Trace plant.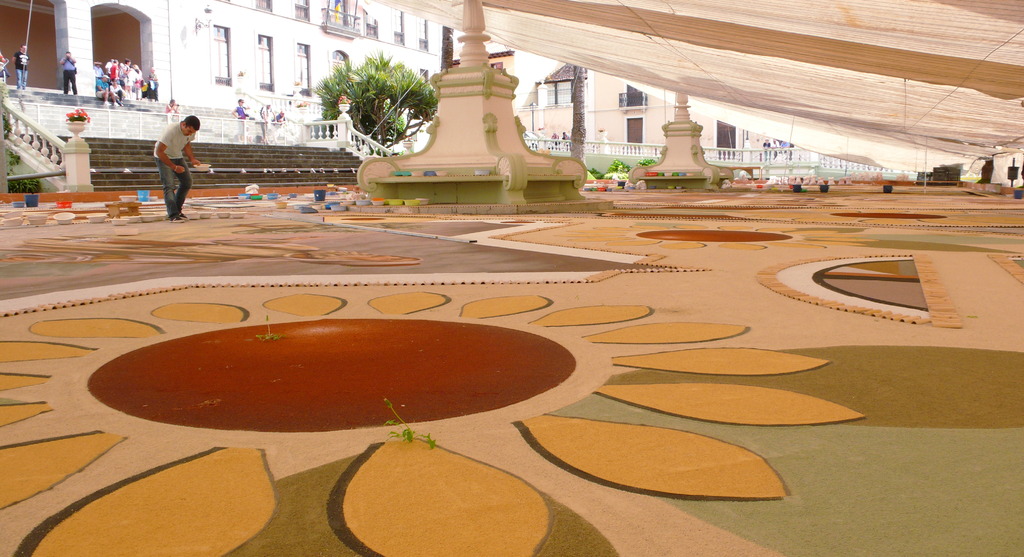
Traced to bbox(584, 165, 605, 184).
